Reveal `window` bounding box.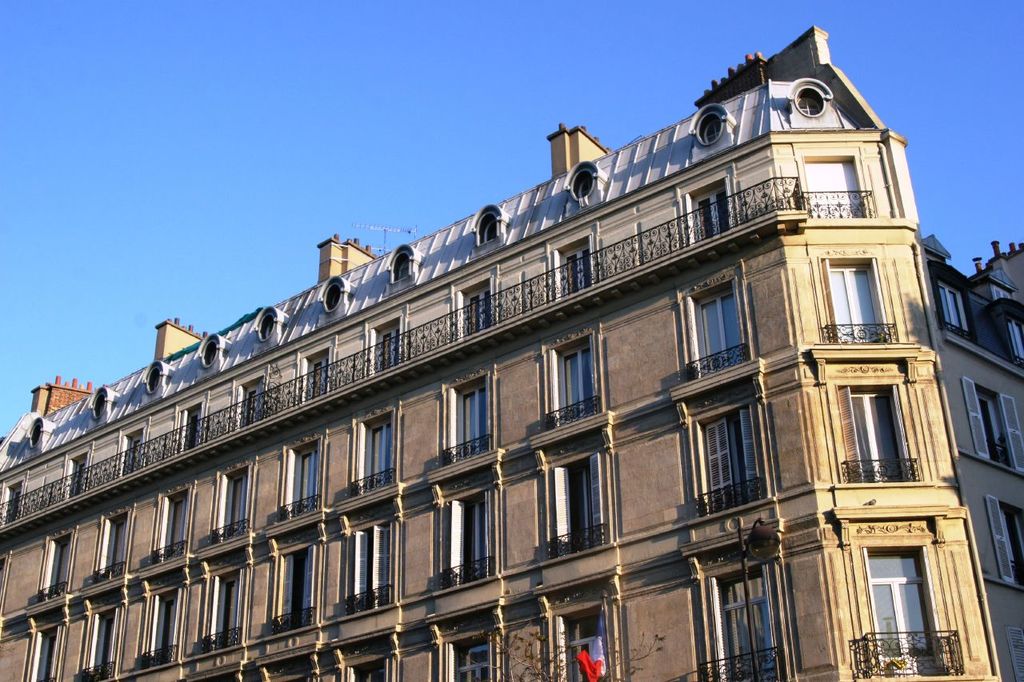
Revealed: <box>322,274,345,315</box>.
